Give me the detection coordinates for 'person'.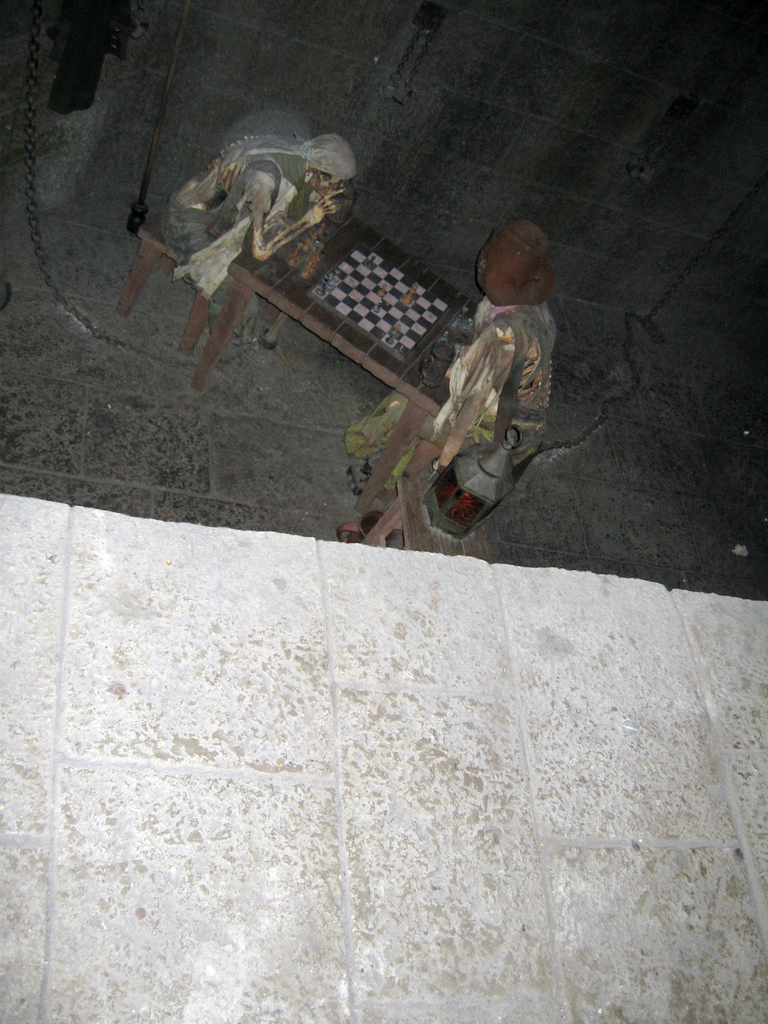
[351,214,558,536].
